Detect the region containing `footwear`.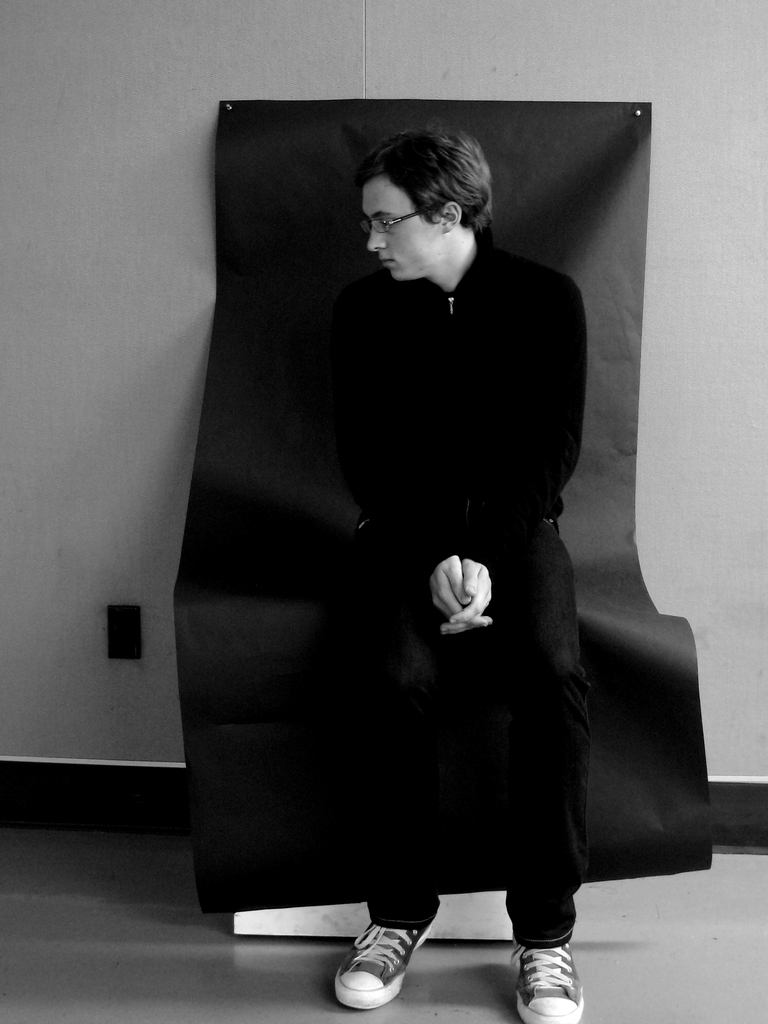
328:916:436:1014.
